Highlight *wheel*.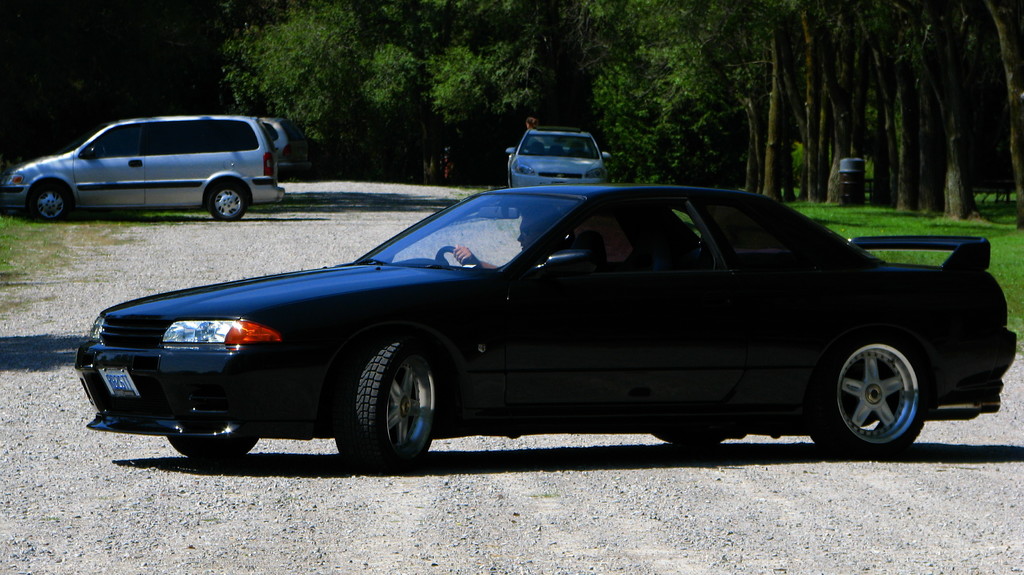
Highlighted region: crop(650, 432, 753, 448).
